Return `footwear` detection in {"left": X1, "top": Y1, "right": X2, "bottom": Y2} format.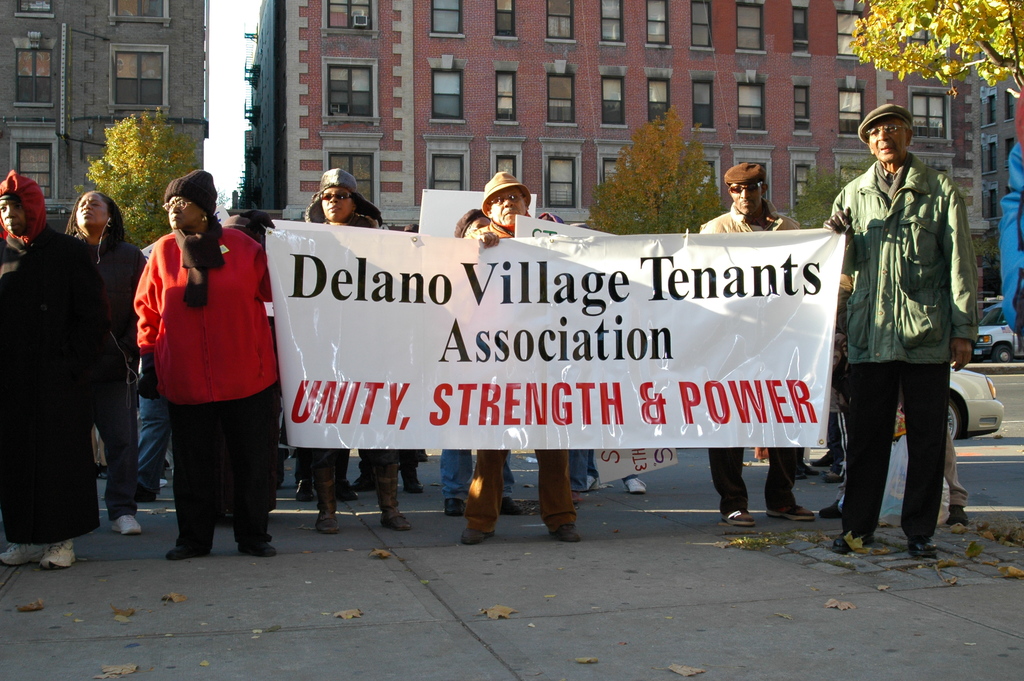
{"left": 948, "top": 504, "right": 968, "bottom": 527}.
